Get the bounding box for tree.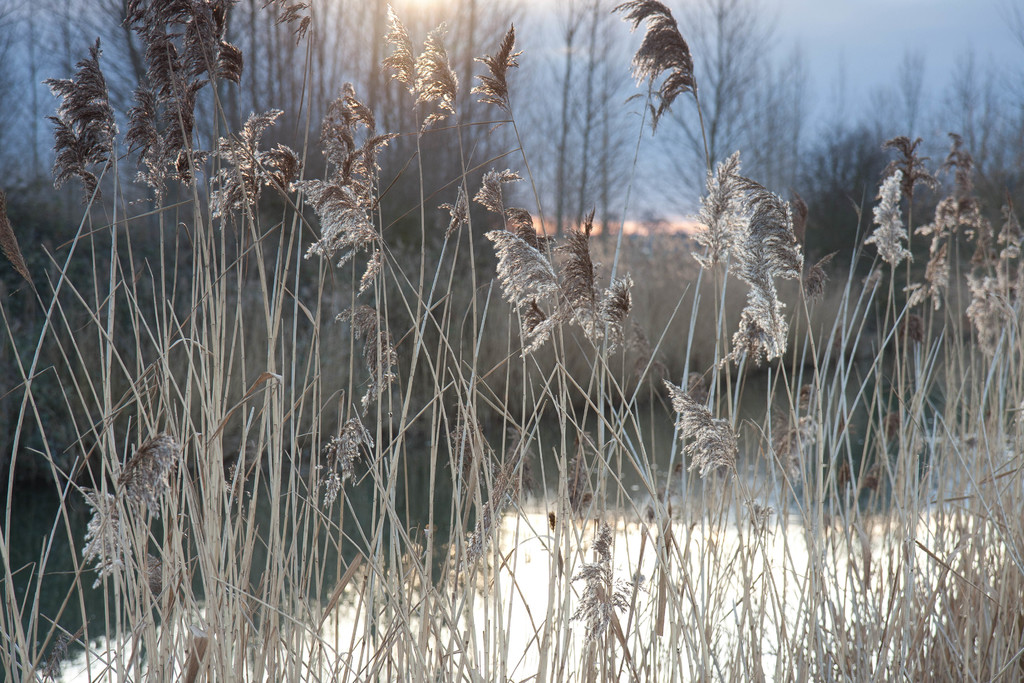
<box>521,0,591,228</box>.
